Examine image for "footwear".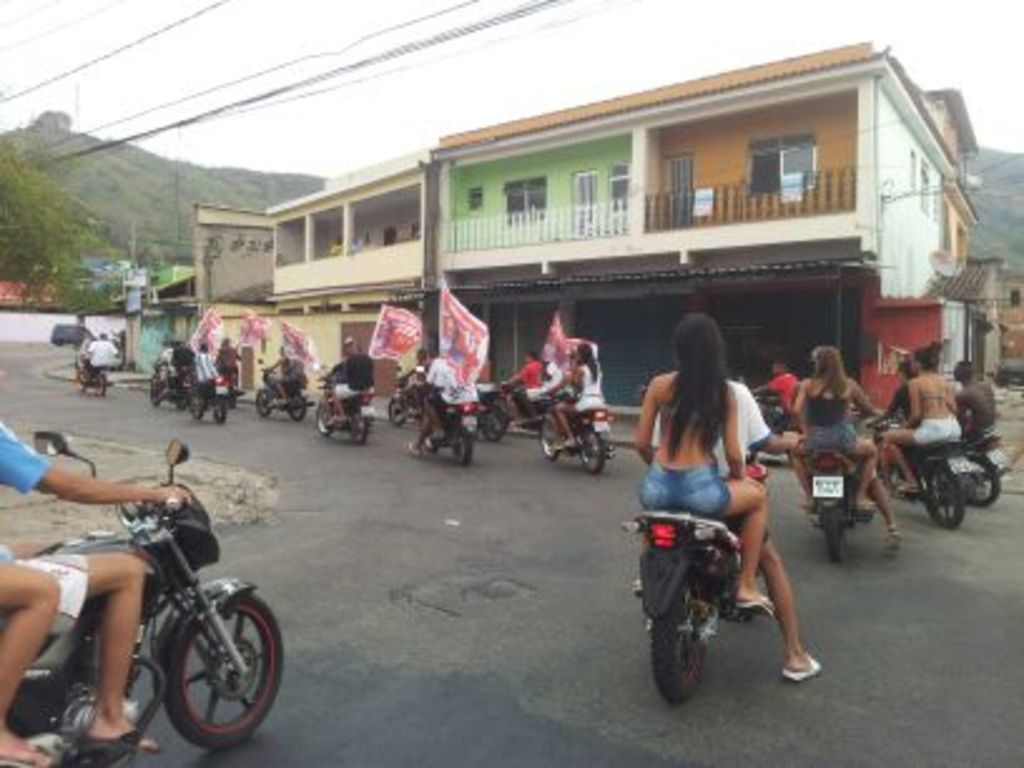
Examination result: l=886, t=522, r=906, b=552.
